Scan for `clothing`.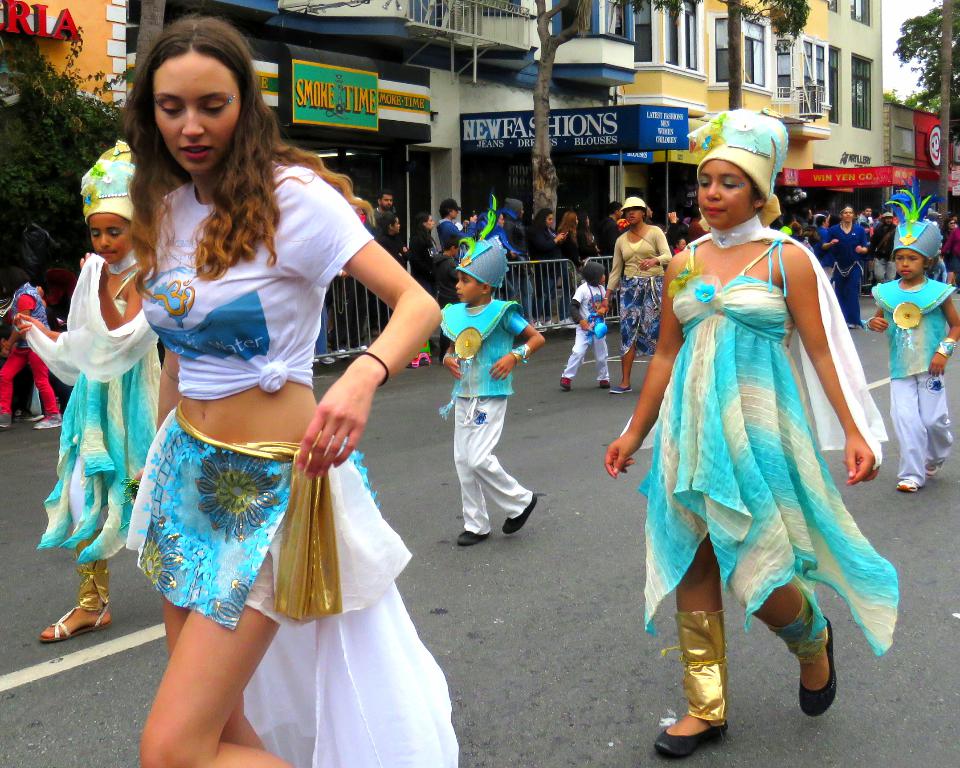
Scan result: [left=22, top=238, right=182, bottom=563].
